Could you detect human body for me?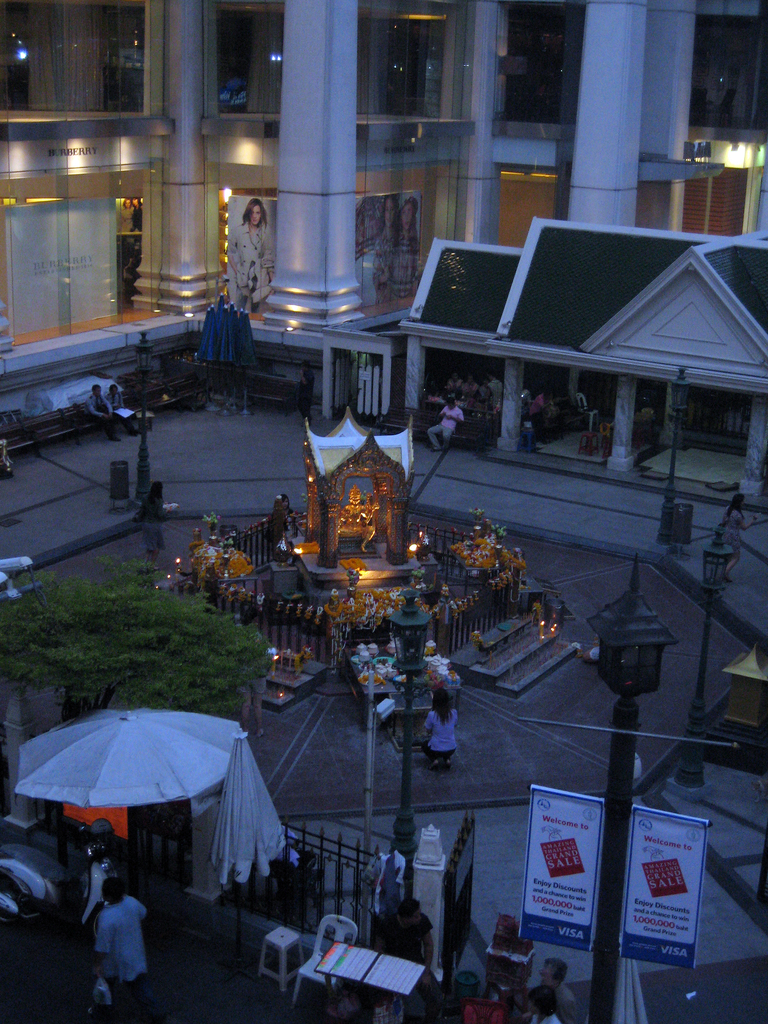
Detection result: BBox(83, 384, 121, 442).
